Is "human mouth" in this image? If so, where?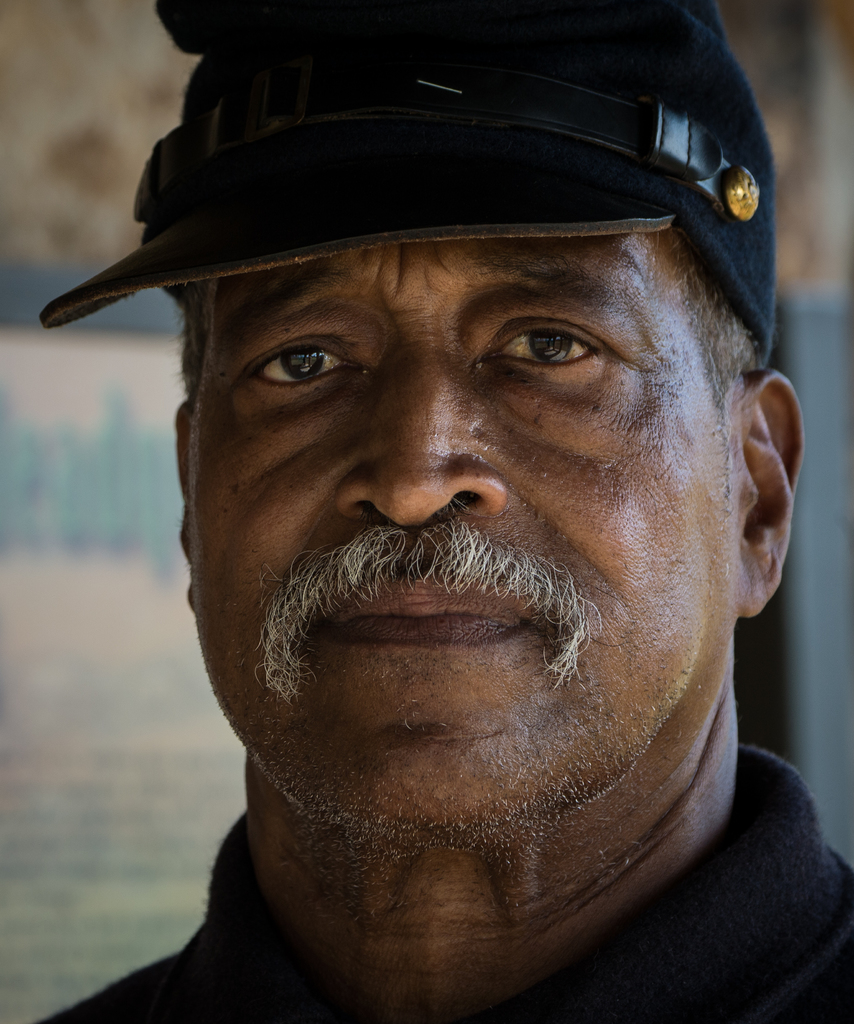
Yes, at x1=315, y1=579, x2=524, y2=646.
